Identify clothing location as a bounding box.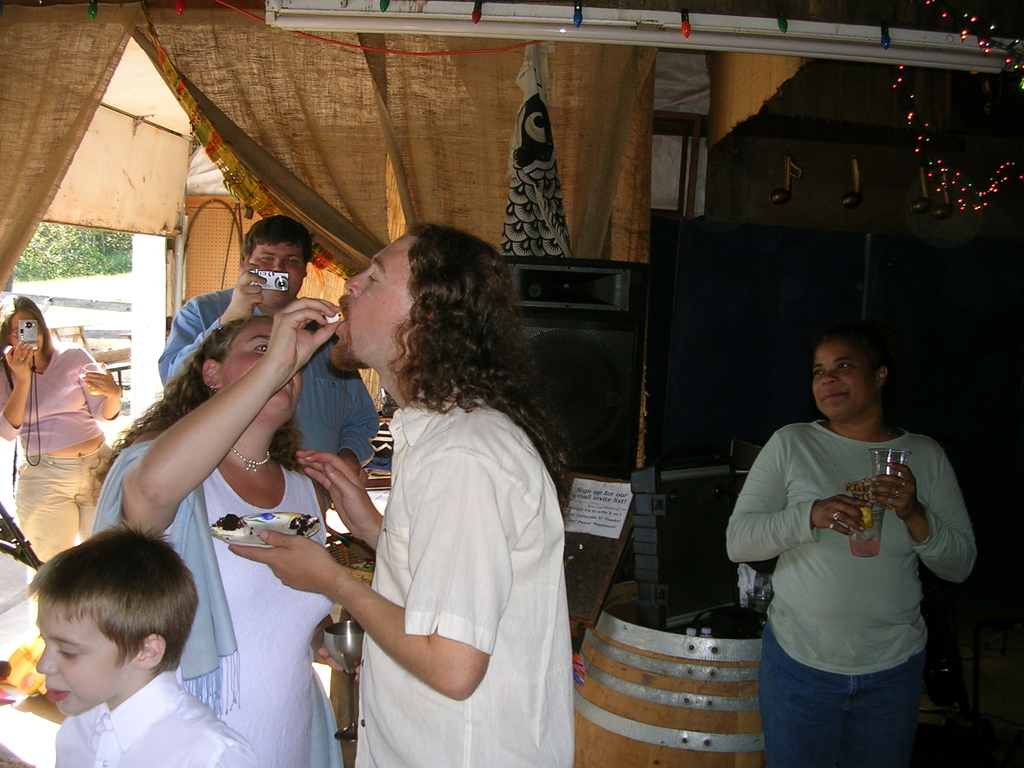
{"x1": 736, "y1": 374, "x2": 966, "y2": 746}.
